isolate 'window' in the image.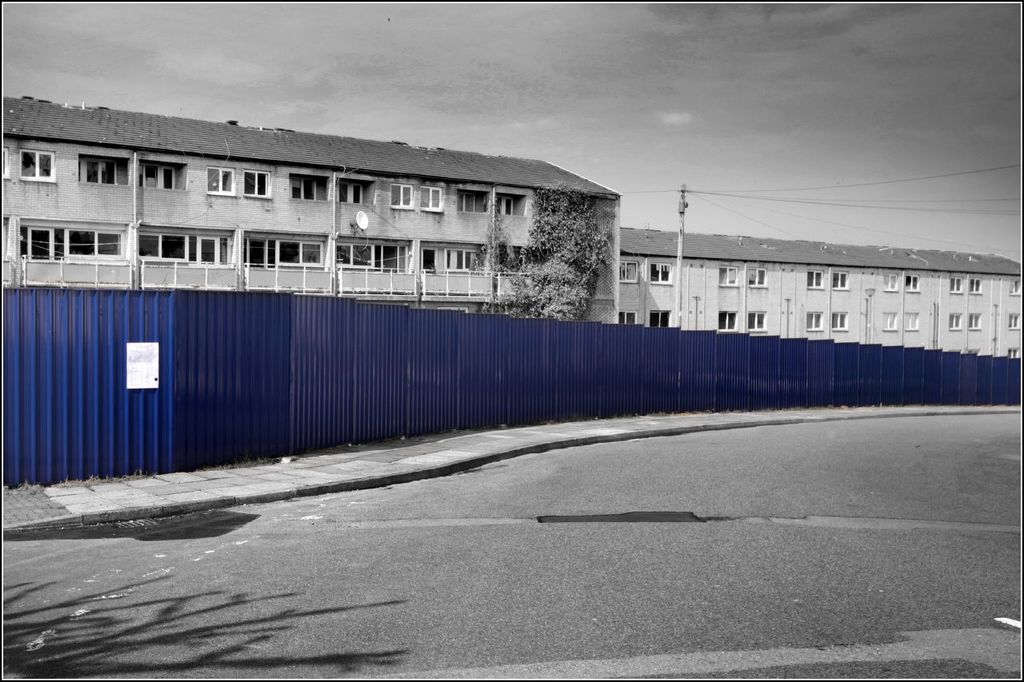
Isolated region: bbox(885, 313, 899, 329).
